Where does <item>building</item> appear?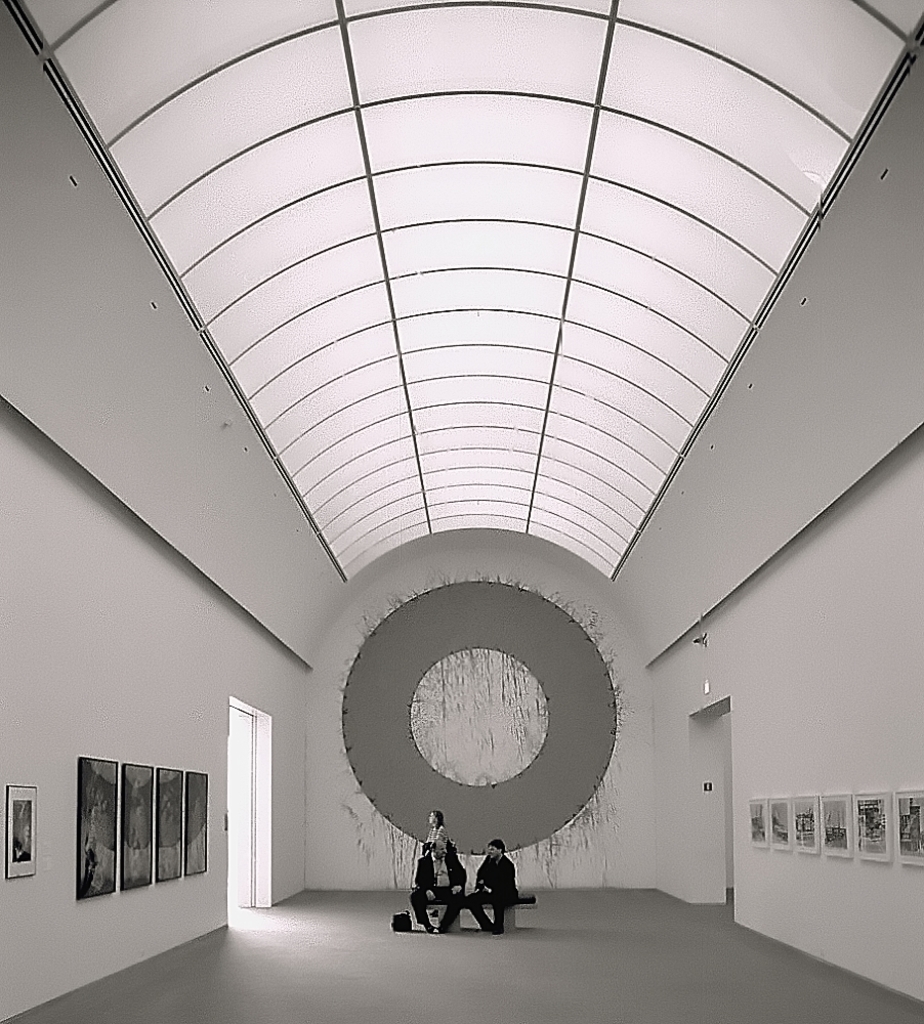
Appears at [left=0, top=0, right=923, bottom=1023].
